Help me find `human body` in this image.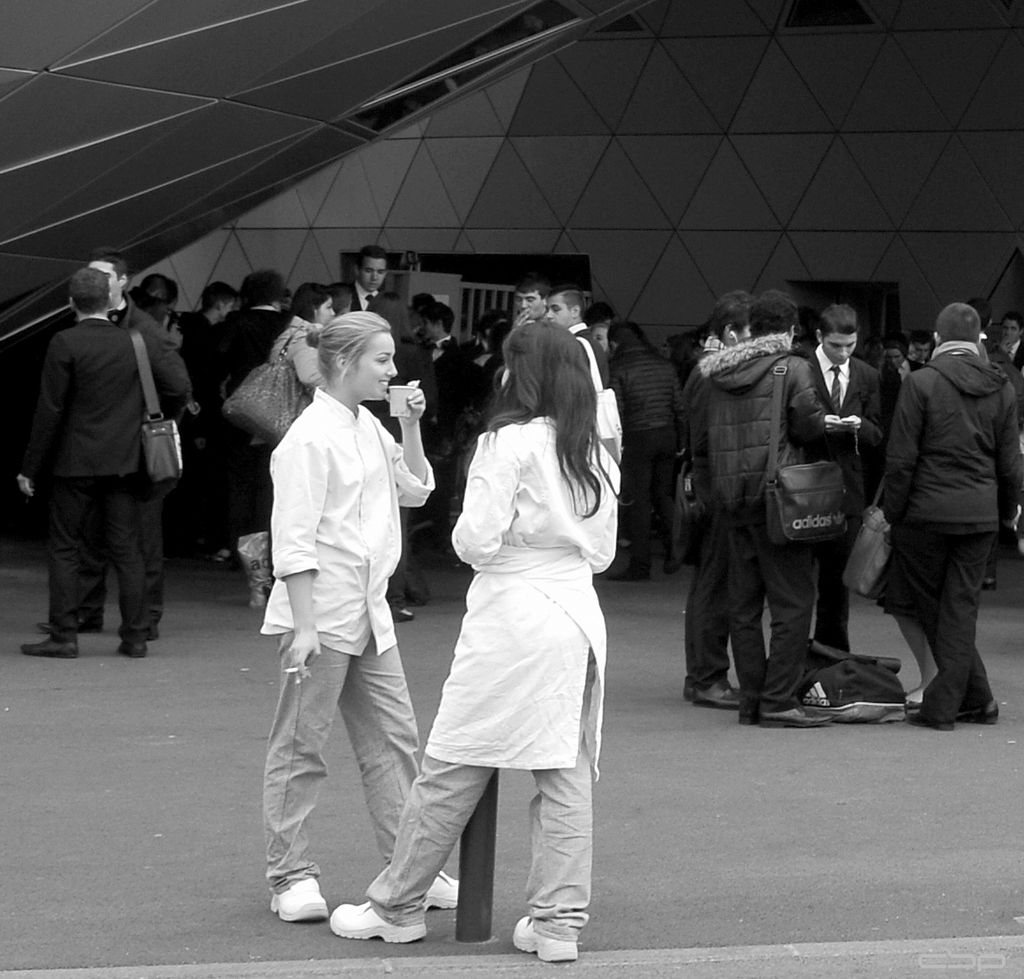
Found it: l=231, t=281, r=413, b=638.
